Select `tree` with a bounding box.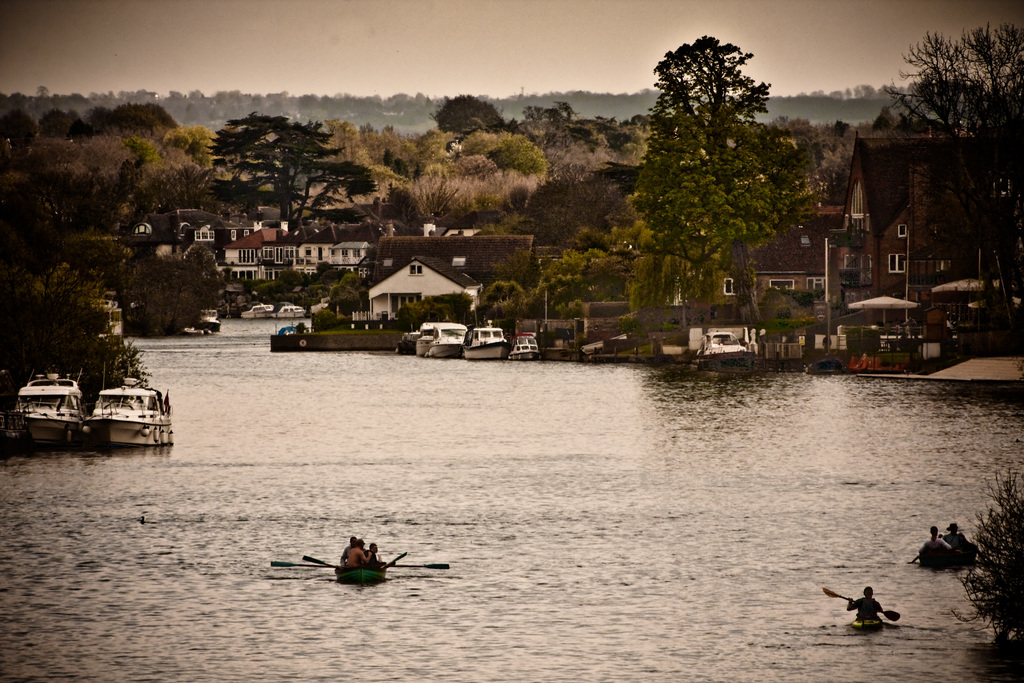
bbox(620, 13, 825, 324).
